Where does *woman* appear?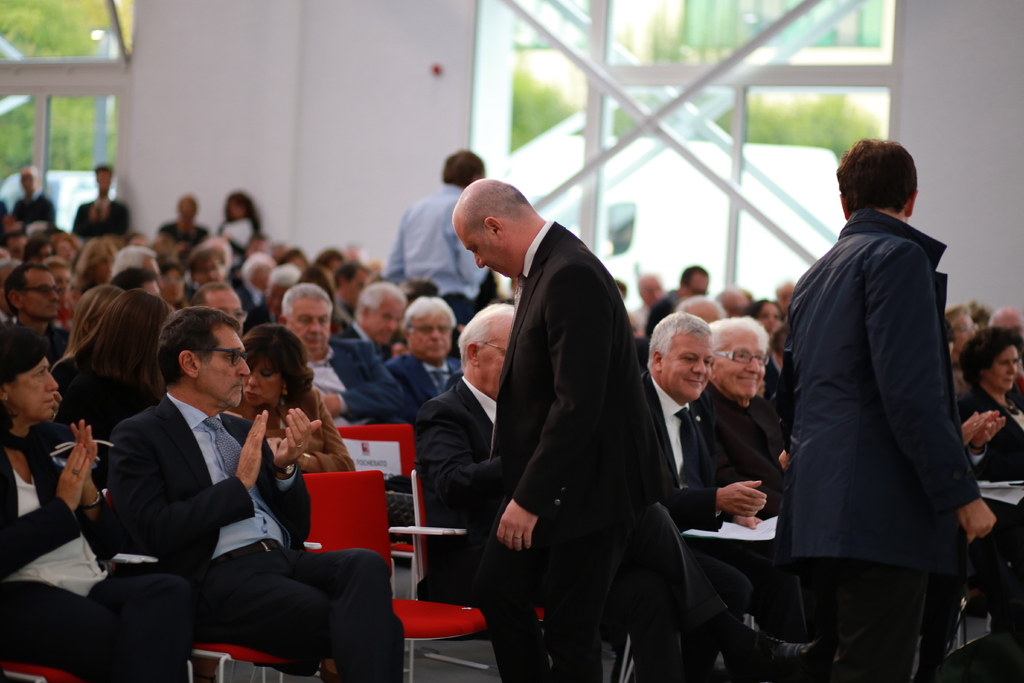
Appears at Rect(221, 322, 355, 476).
